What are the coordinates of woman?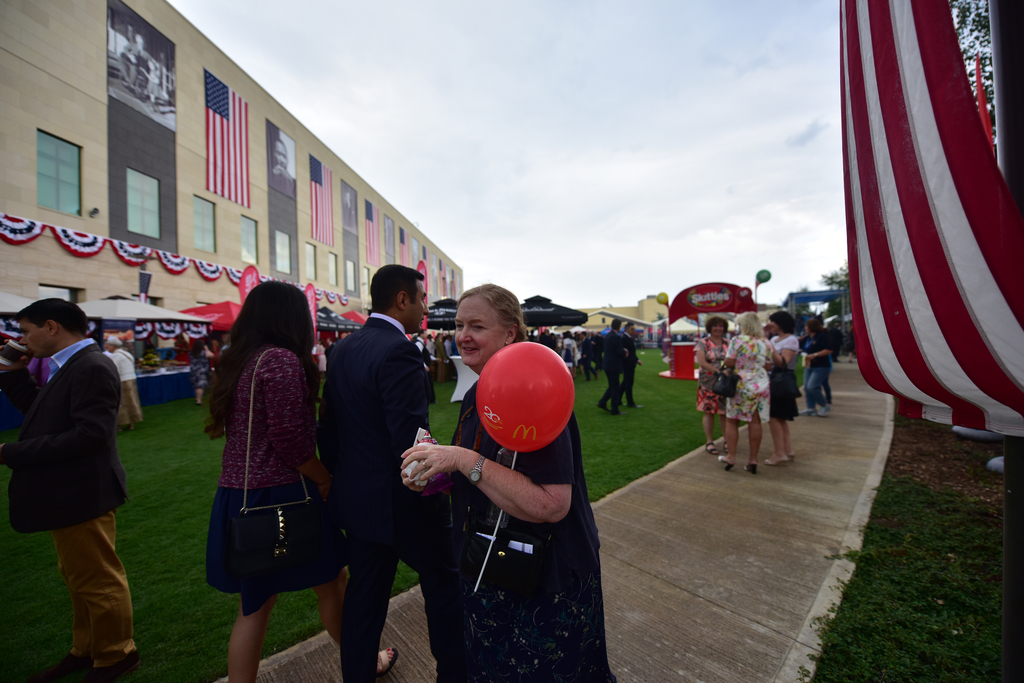
Rect(396, 284, 619, 682).
